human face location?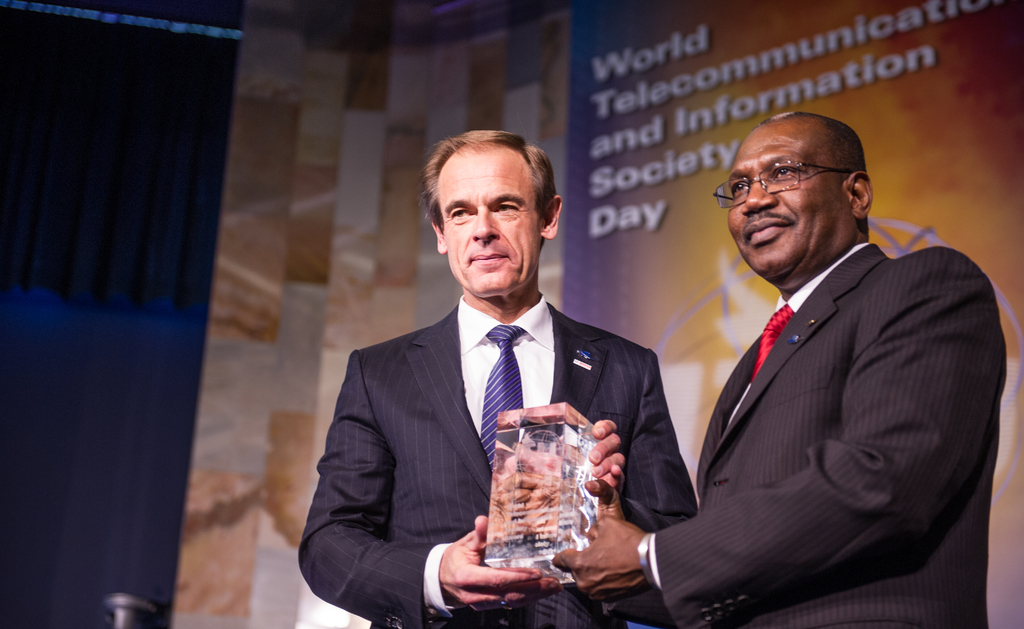
<bbox>438, 149, 542, 299</bbox>
